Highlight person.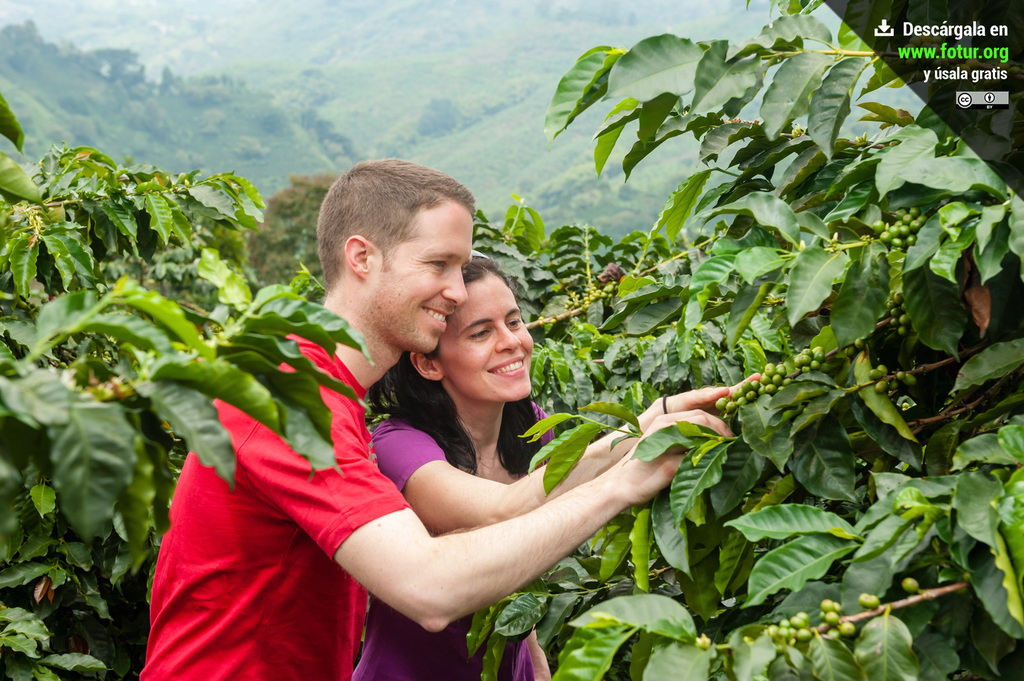
Highlighted region: box(137, 158, 736, 680).
